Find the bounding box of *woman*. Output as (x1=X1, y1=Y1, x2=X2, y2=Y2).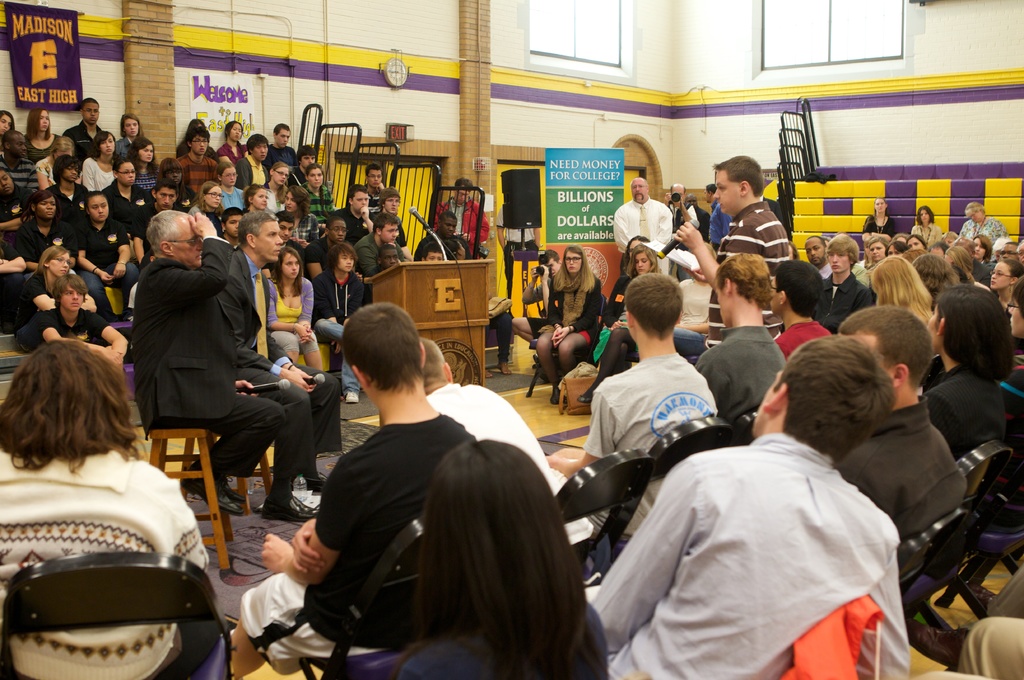
(x1=905, y1=204, x2=941, y2=250).
